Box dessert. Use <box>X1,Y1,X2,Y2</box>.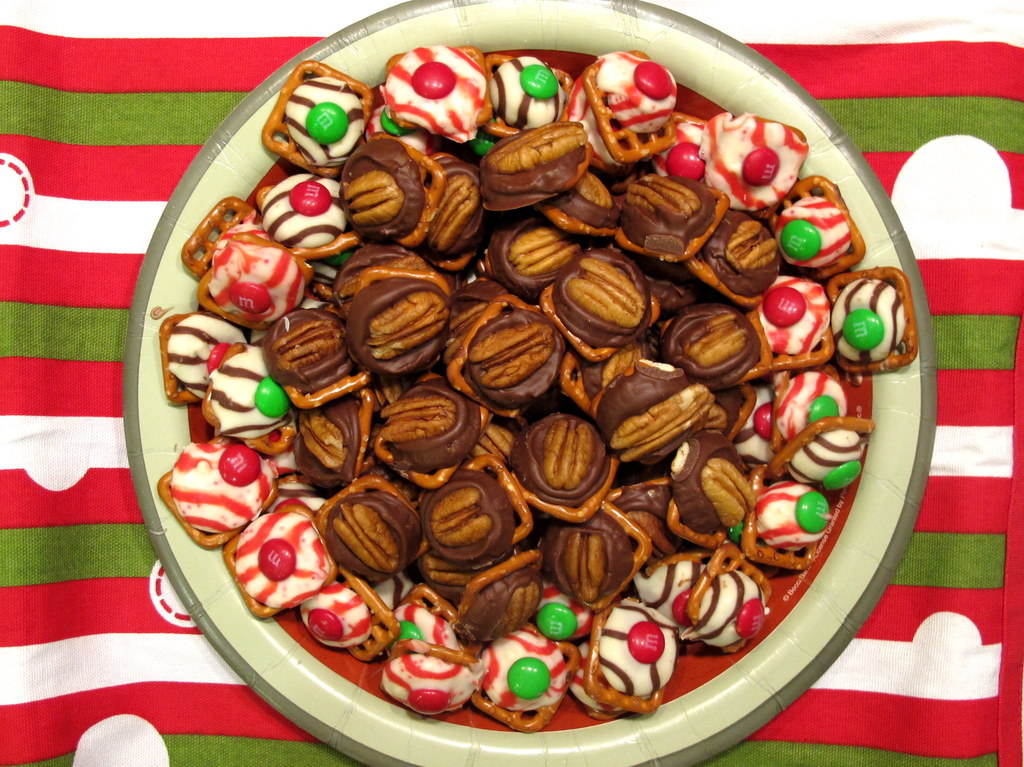
<box>739,382,766,462</box>.
